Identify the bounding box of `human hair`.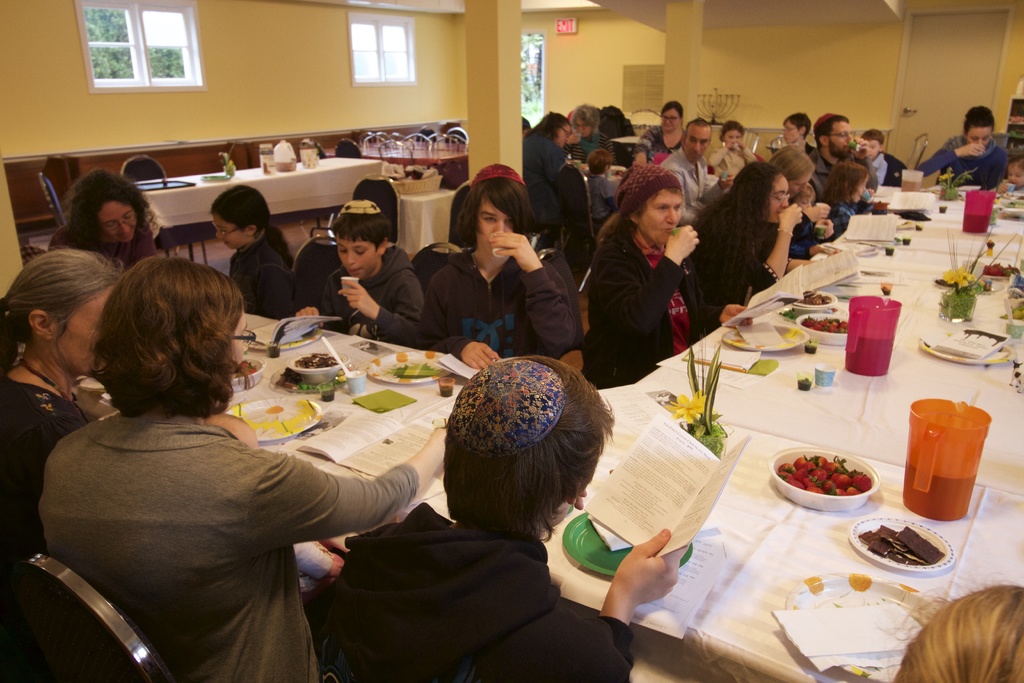
[886,585,1023,682].
